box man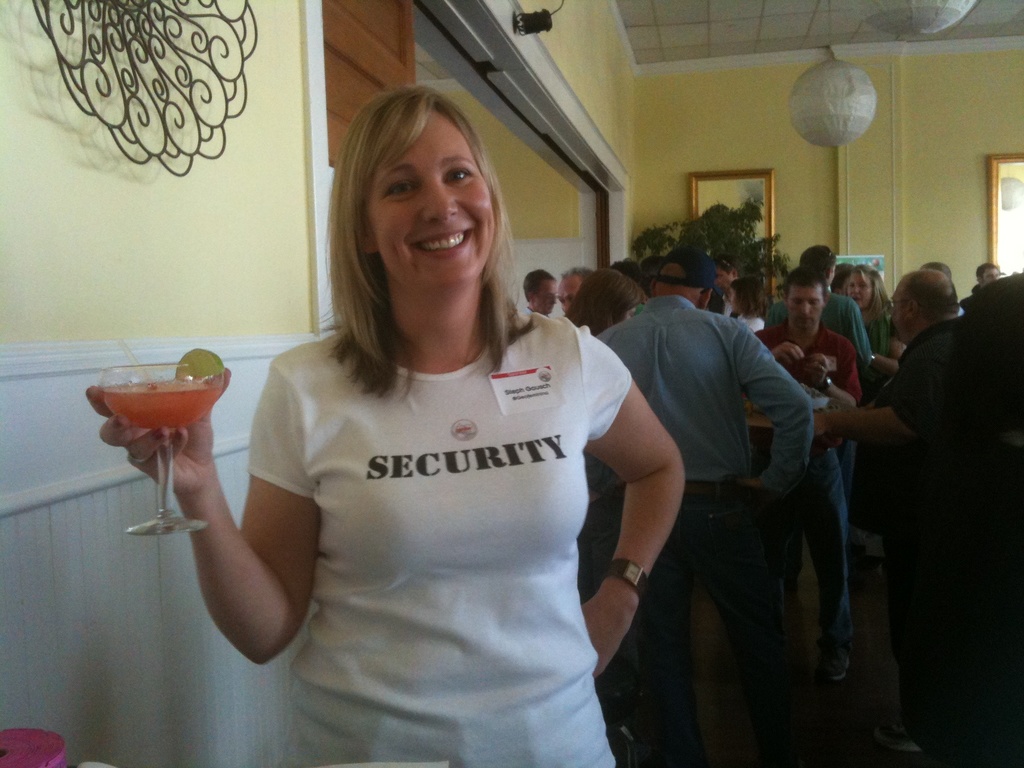
rect(956, 268, 1023, 335)
